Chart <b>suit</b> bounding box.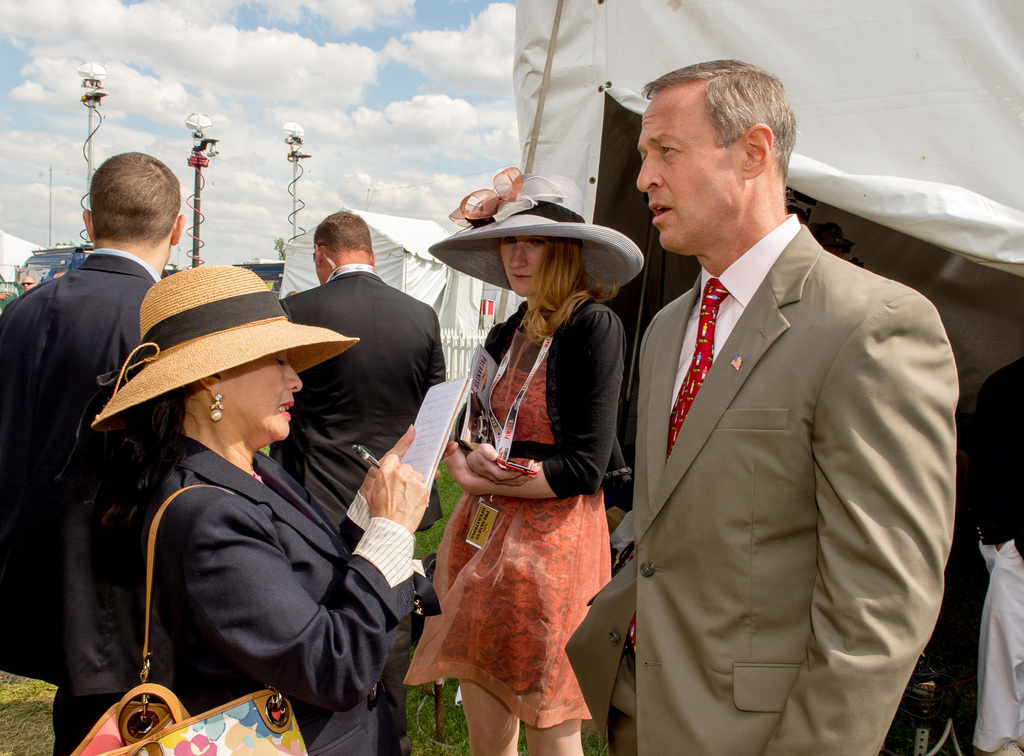
Charted: box(264, 270, 452, 552).
